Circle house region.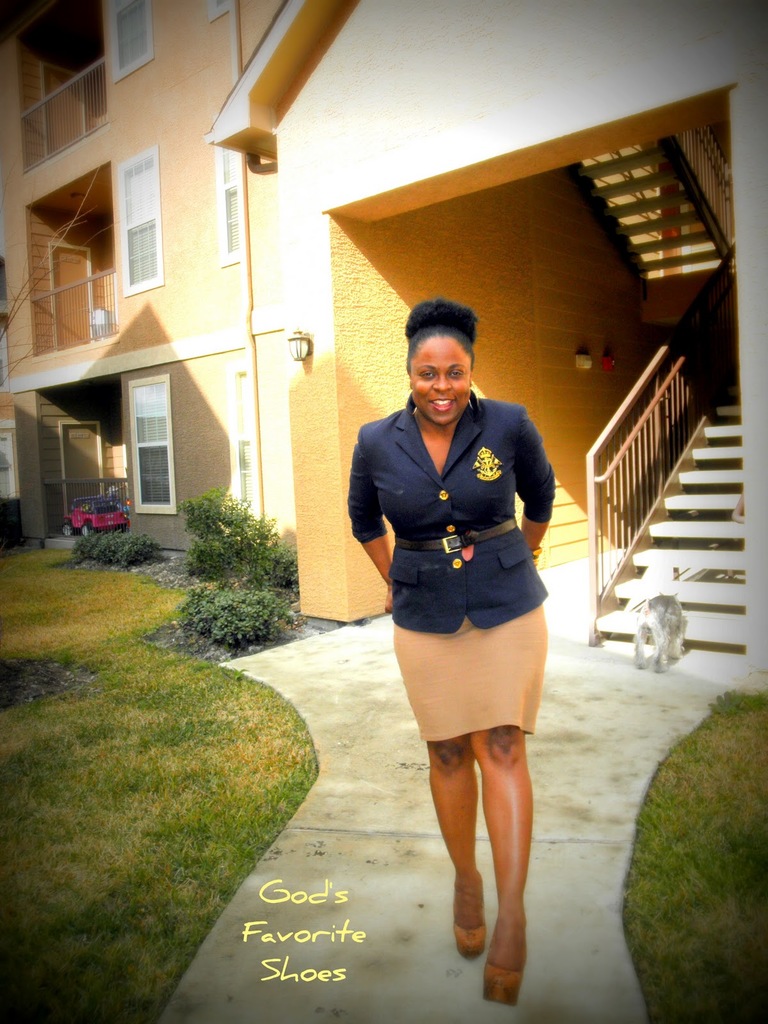
Region: bbox=[0, 0, 296, 579].
